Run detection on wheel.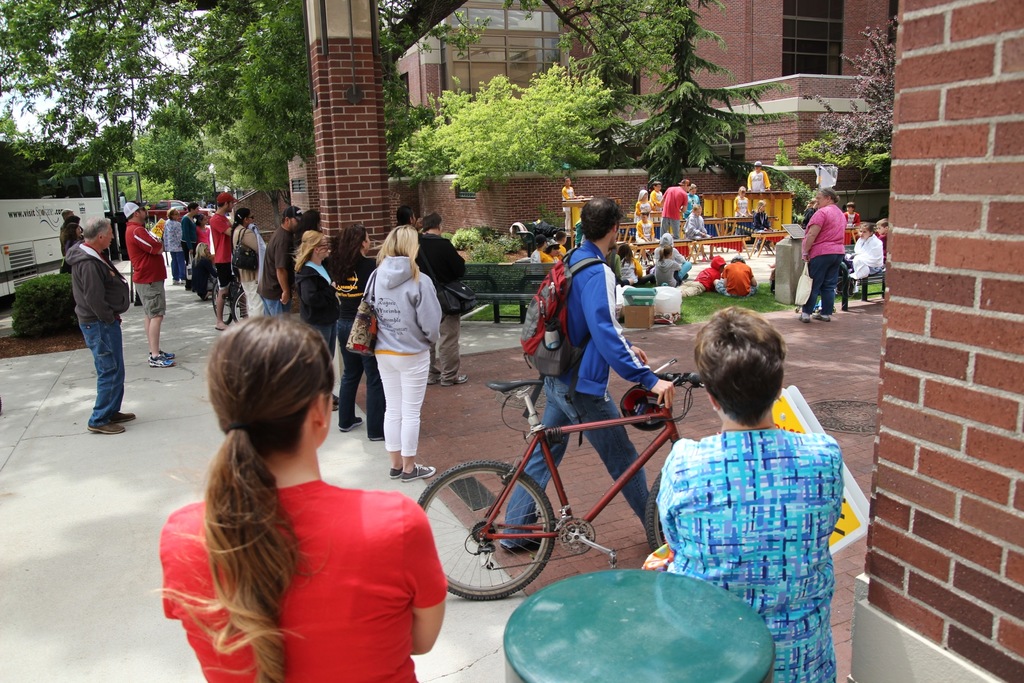
Result: locate(650, 473, 676, 551).
